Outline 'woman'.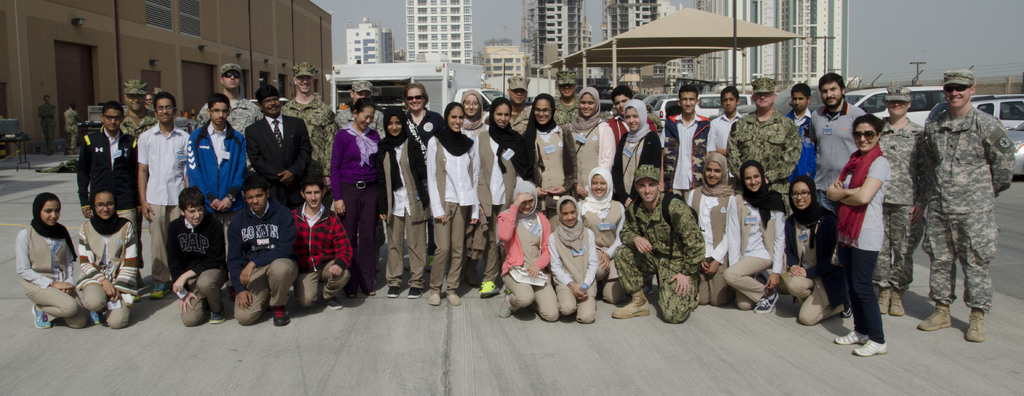
Outline: {"left": 622, "top": 101, "right": 662, "bottom": 202}.
